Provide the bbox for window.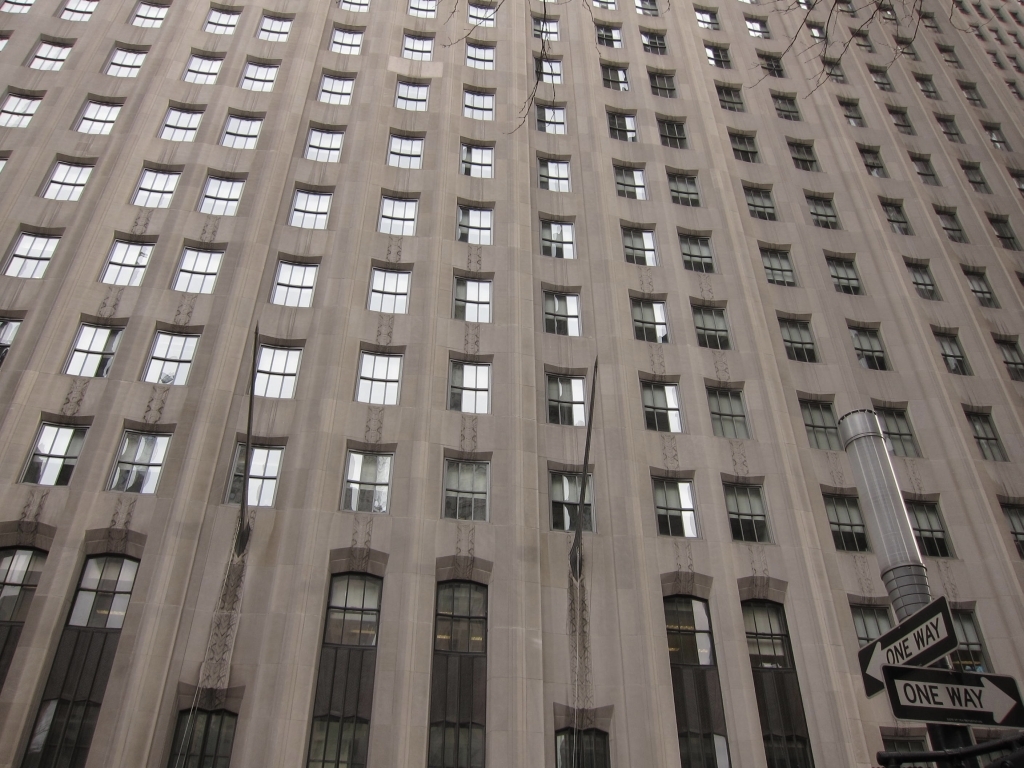
pyautogui.locateOnScreen(851, 327, 882, 365).
